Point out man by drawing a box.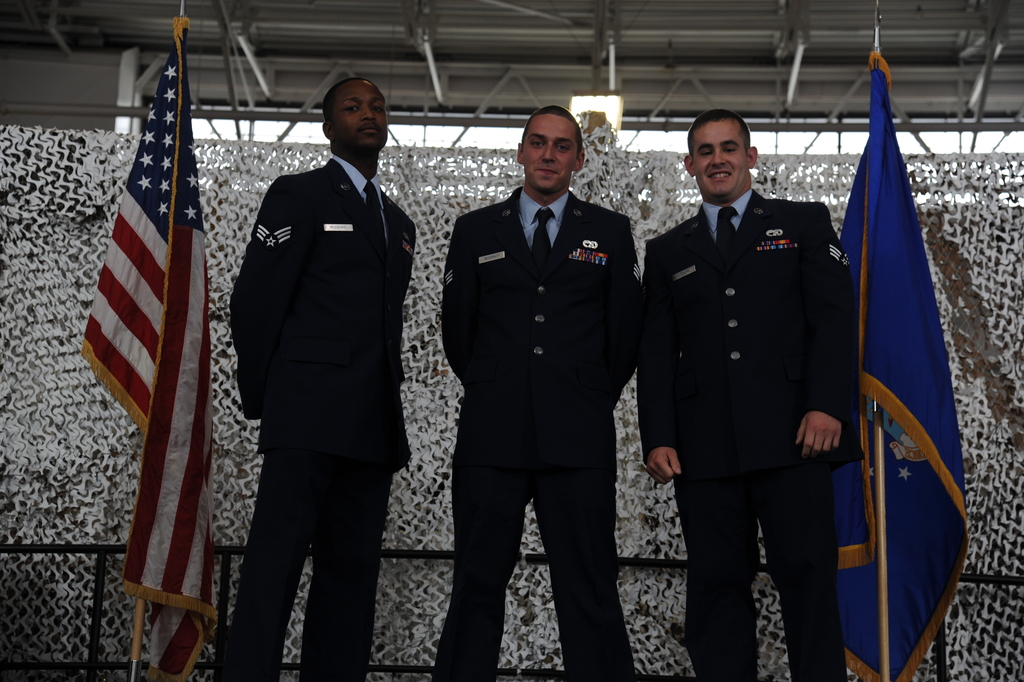
x1=226 y1=76 x2=418 y2=681.
